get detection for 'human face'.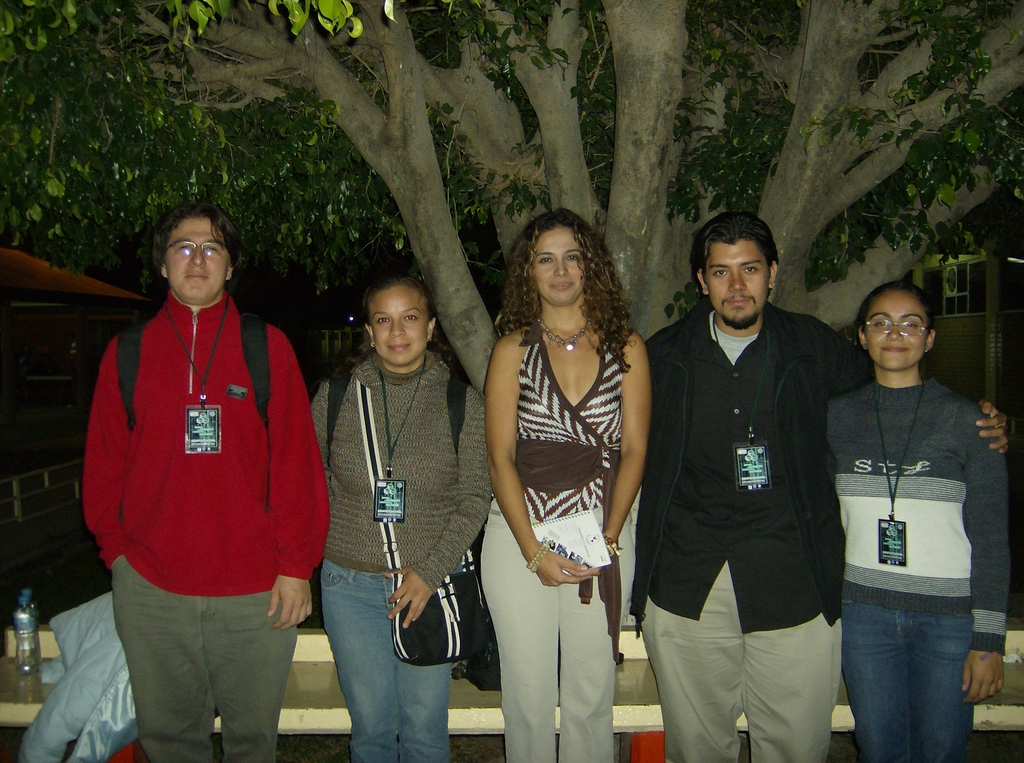
Detection: left=371, top=289, right=430, bottom=364.
